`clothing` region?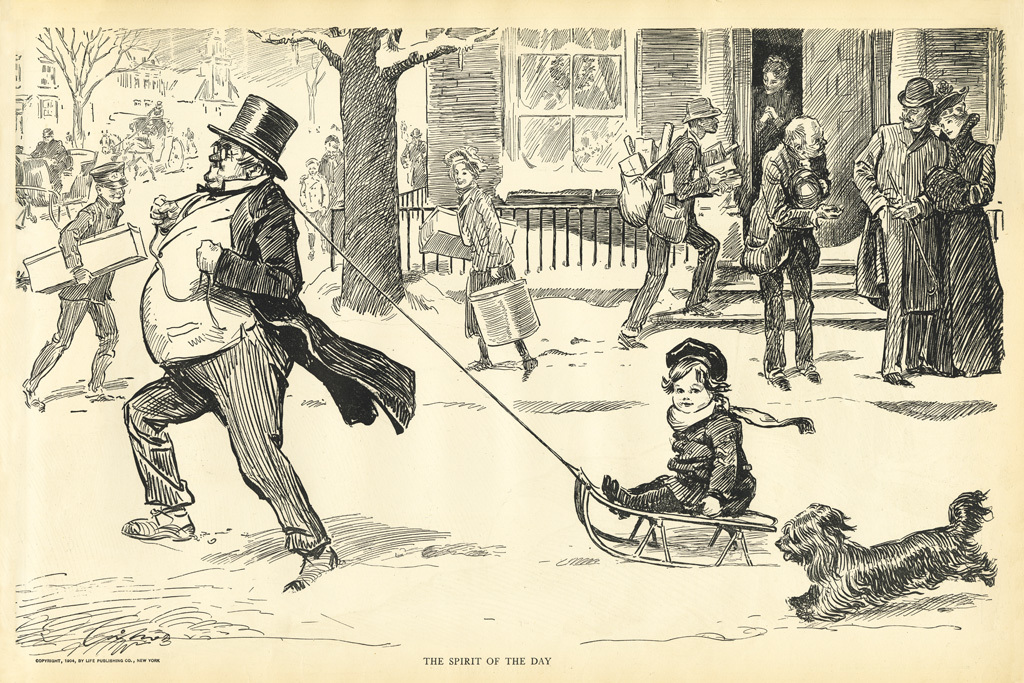
bbox(920, 121, 996, 383)
